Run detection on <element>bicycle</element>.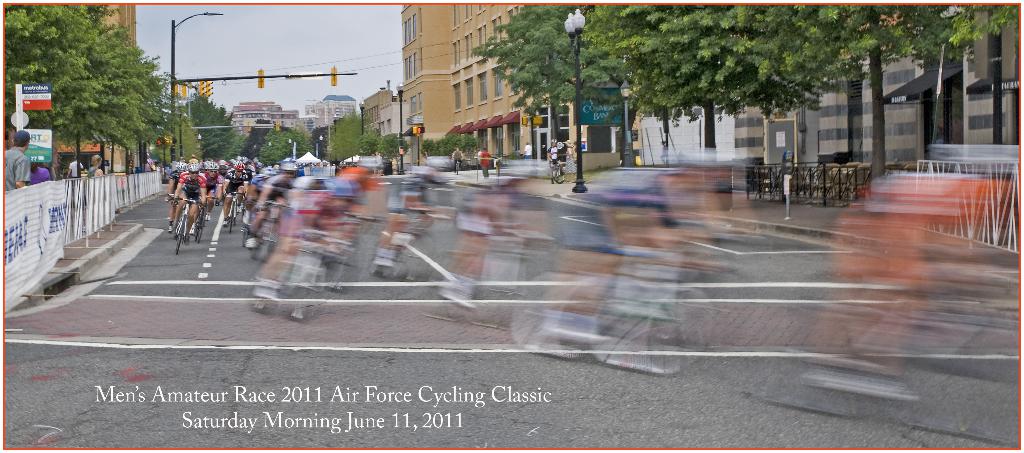
Result: <region>551, 154, 561, 186</region>.
